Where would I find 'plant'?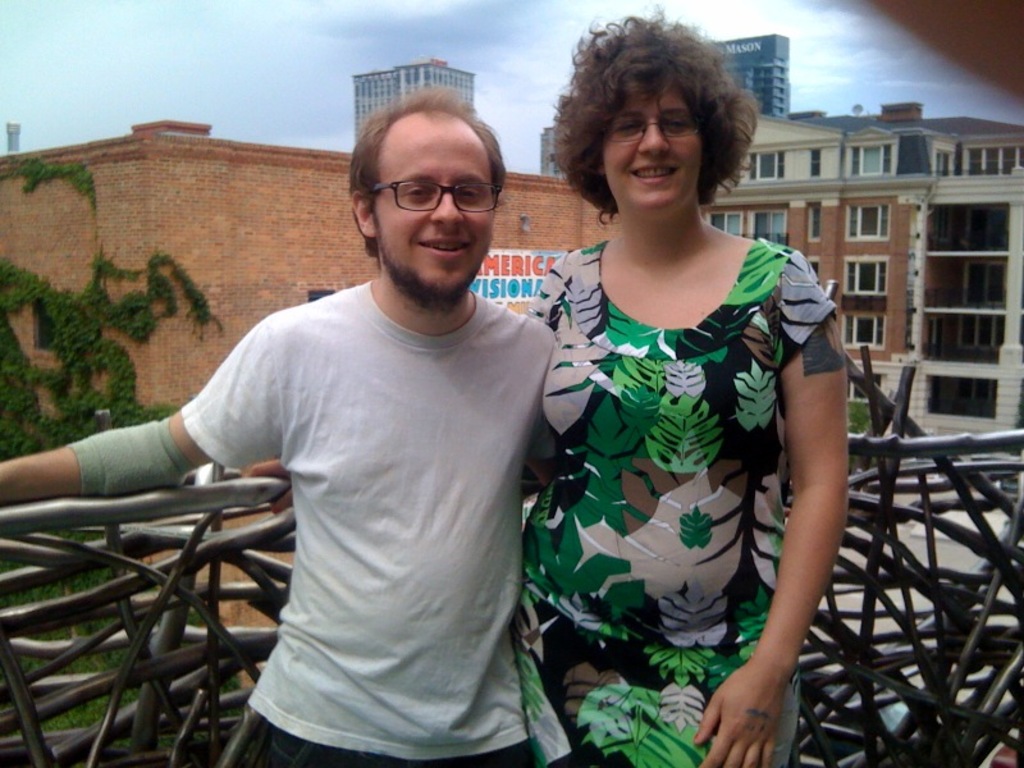
At [0, 155, 104, 193].
